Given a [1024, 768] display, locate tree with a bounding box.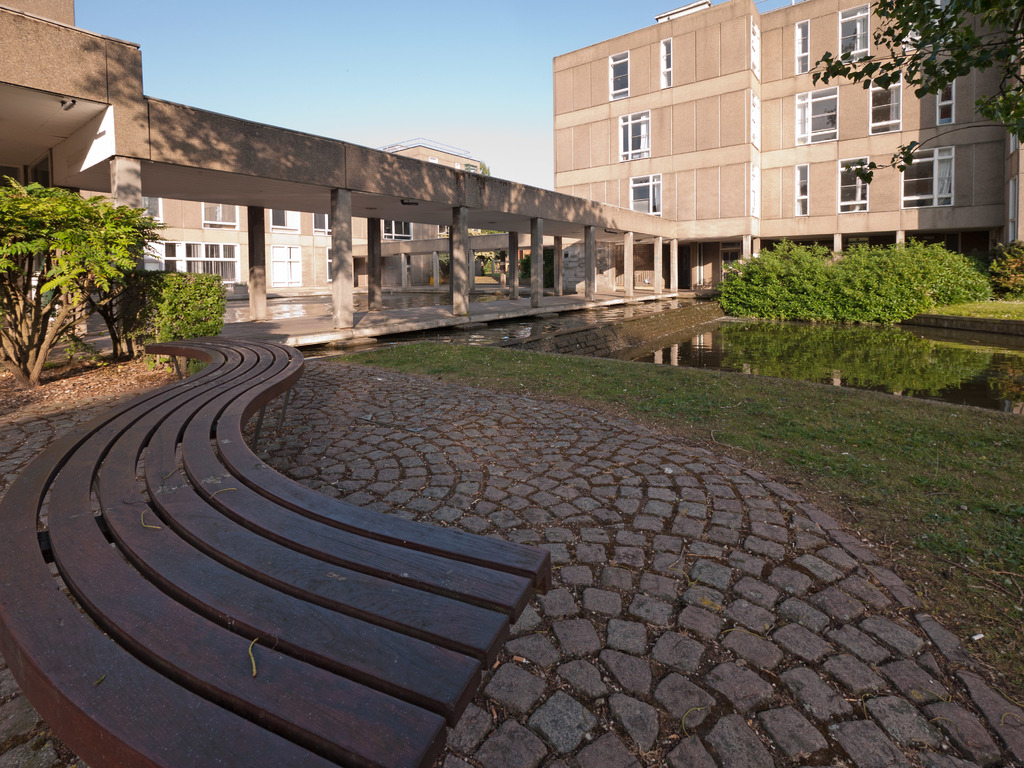
Located: 812,0,1023,187.
